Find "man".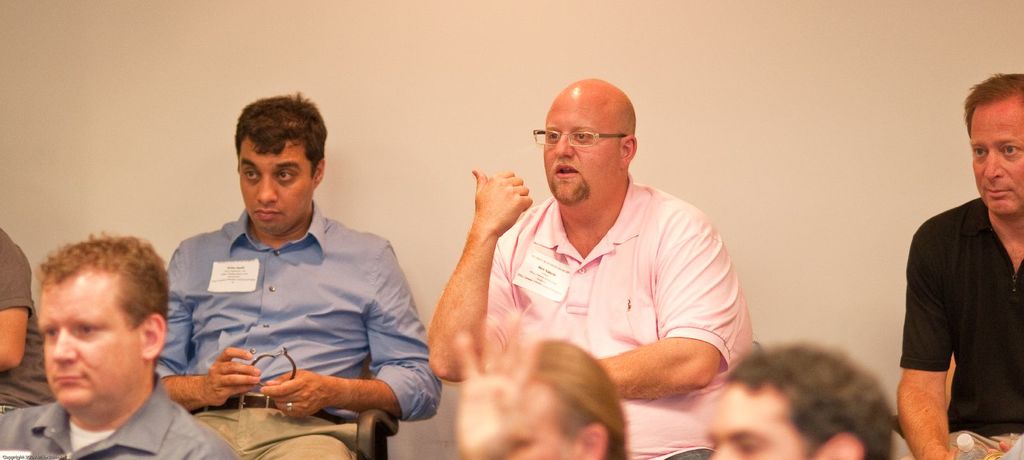
[155,94,444,459].
